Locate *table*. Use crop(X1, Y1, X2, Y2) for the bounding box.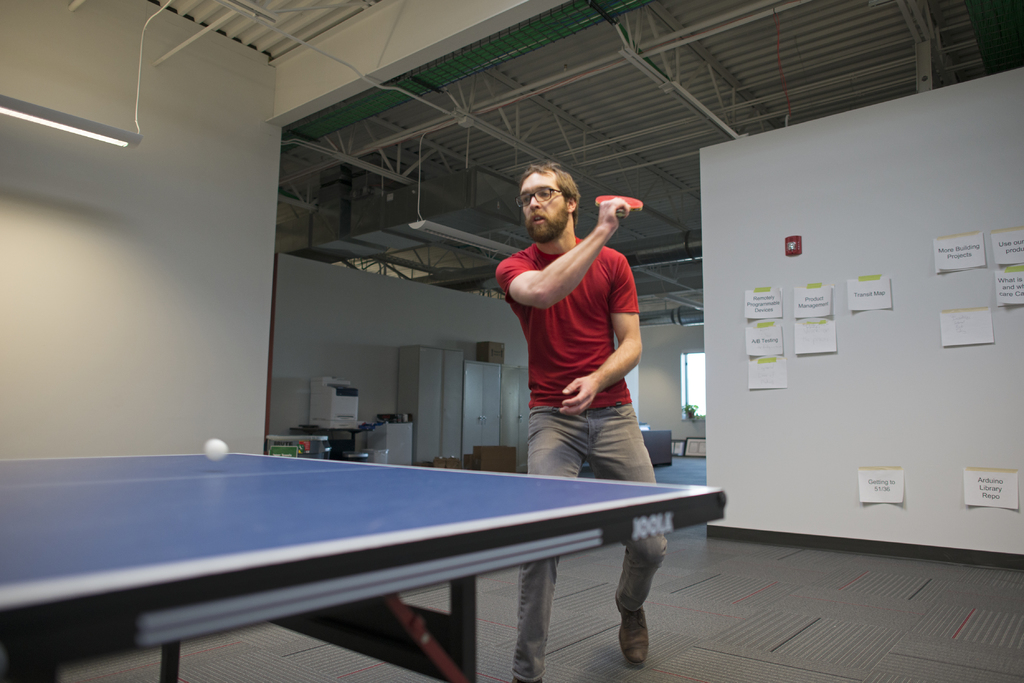
crop(3, 455, 729, 682).
